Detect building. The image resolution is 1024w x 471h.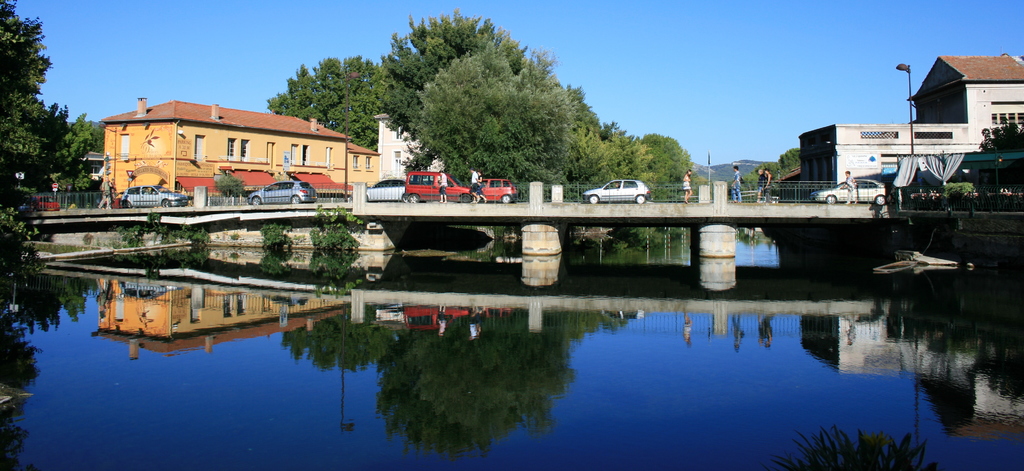
x1=374, y1=110, x2=447, y2=179.
